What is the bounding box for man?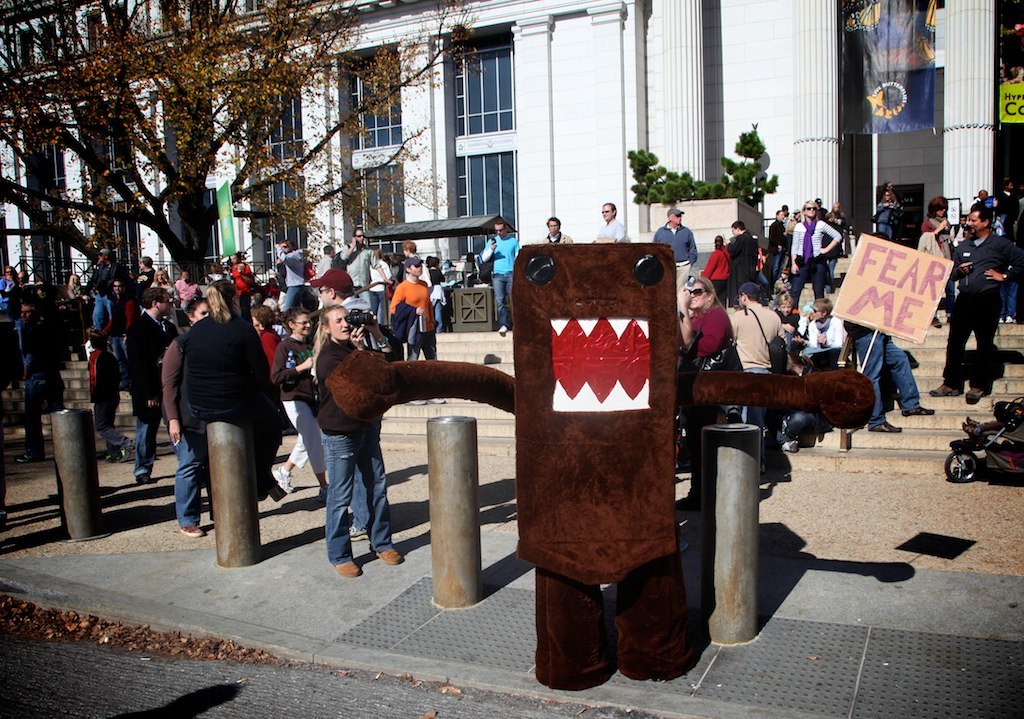
Rect(401, 240, 430, 286).
